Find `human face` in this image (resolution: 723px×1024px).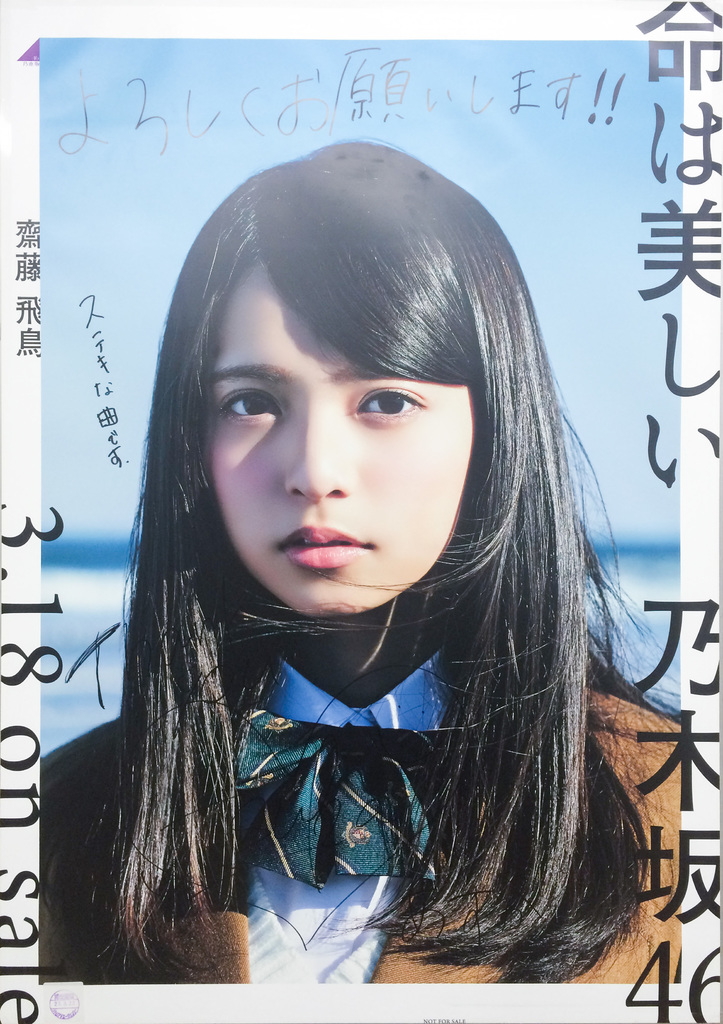
l=211, t=268, r=476, b=616.
